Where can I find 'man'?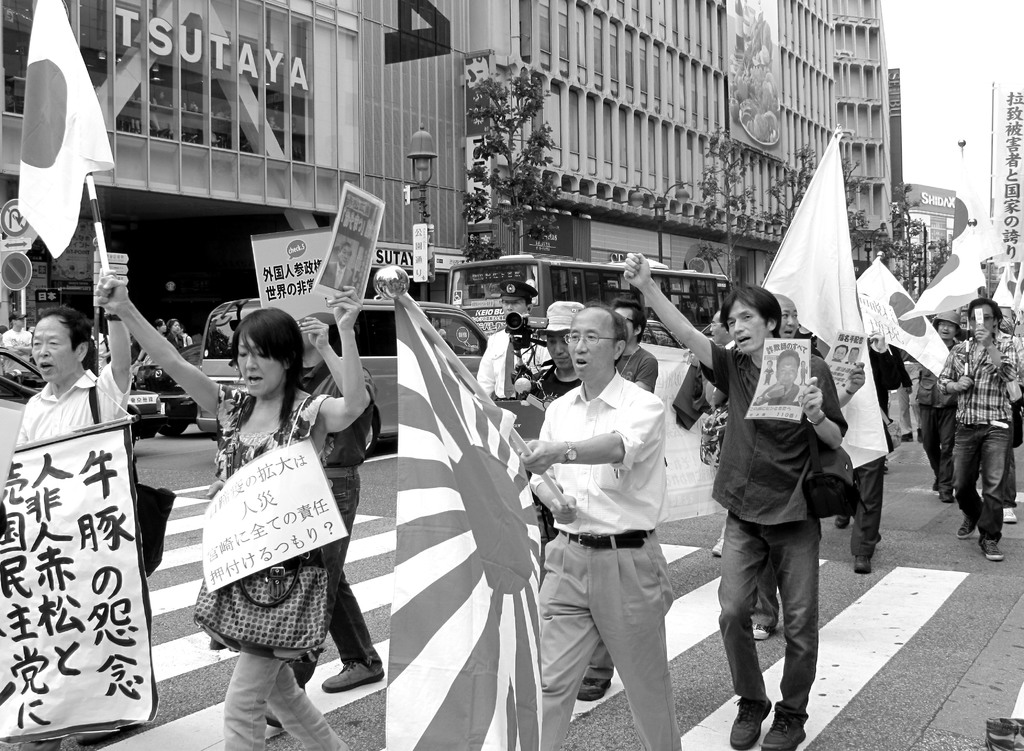
You can find it at bbox=(706, 309, 736, 355).
